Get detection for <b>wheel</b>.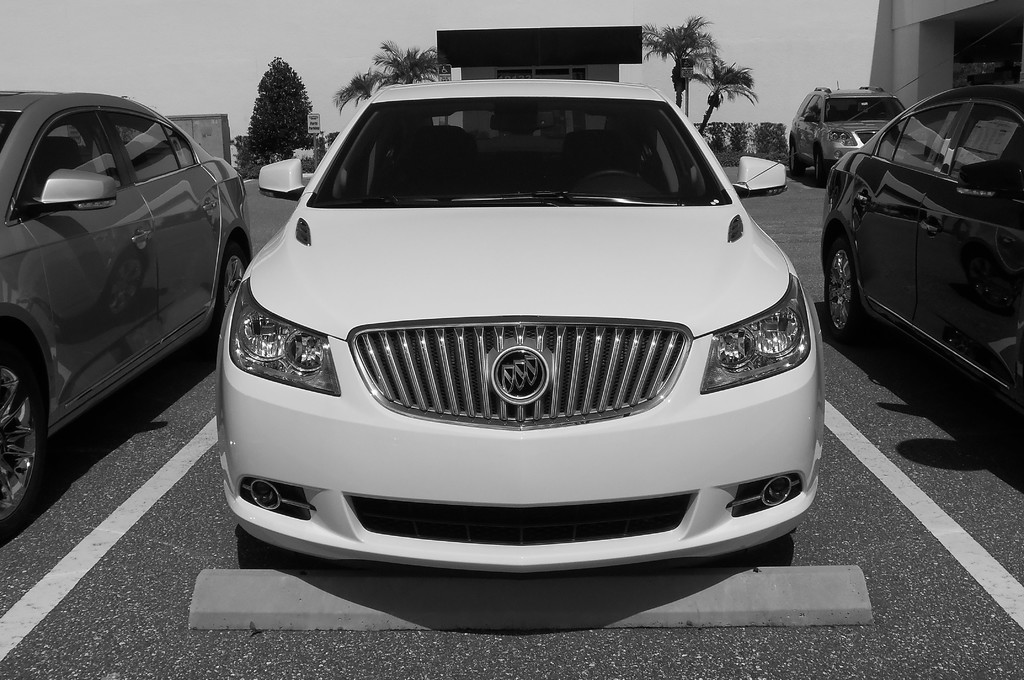
Detection: {"left": 0, "top": 350, "right": 45, "bottom": 539}.
